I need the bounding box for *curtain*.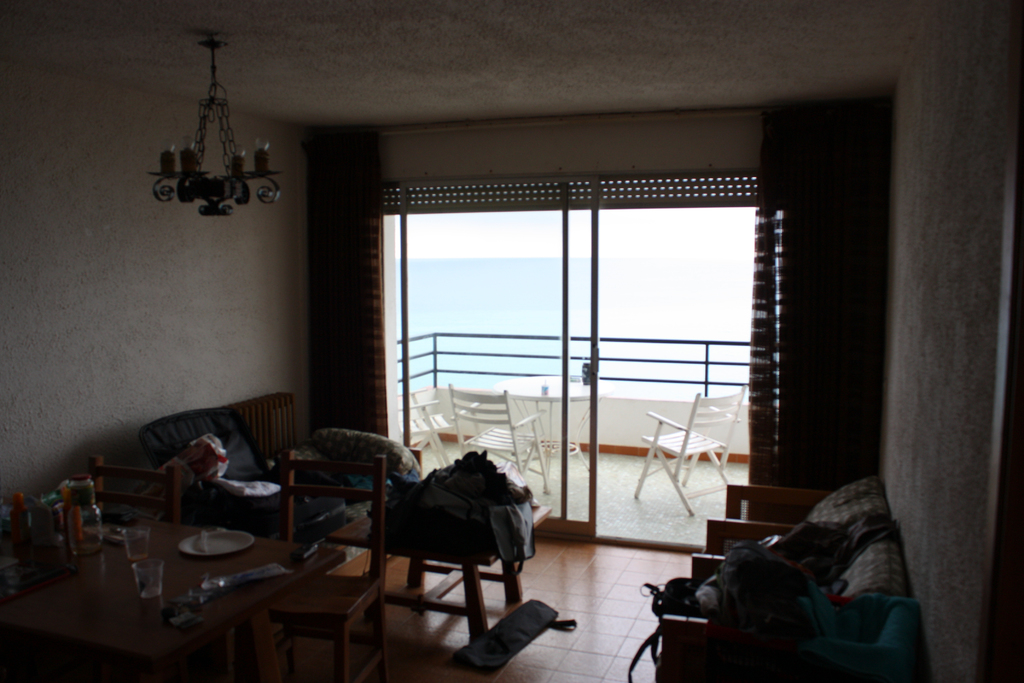
Here it is: box=[299, 125, 388, 443].
